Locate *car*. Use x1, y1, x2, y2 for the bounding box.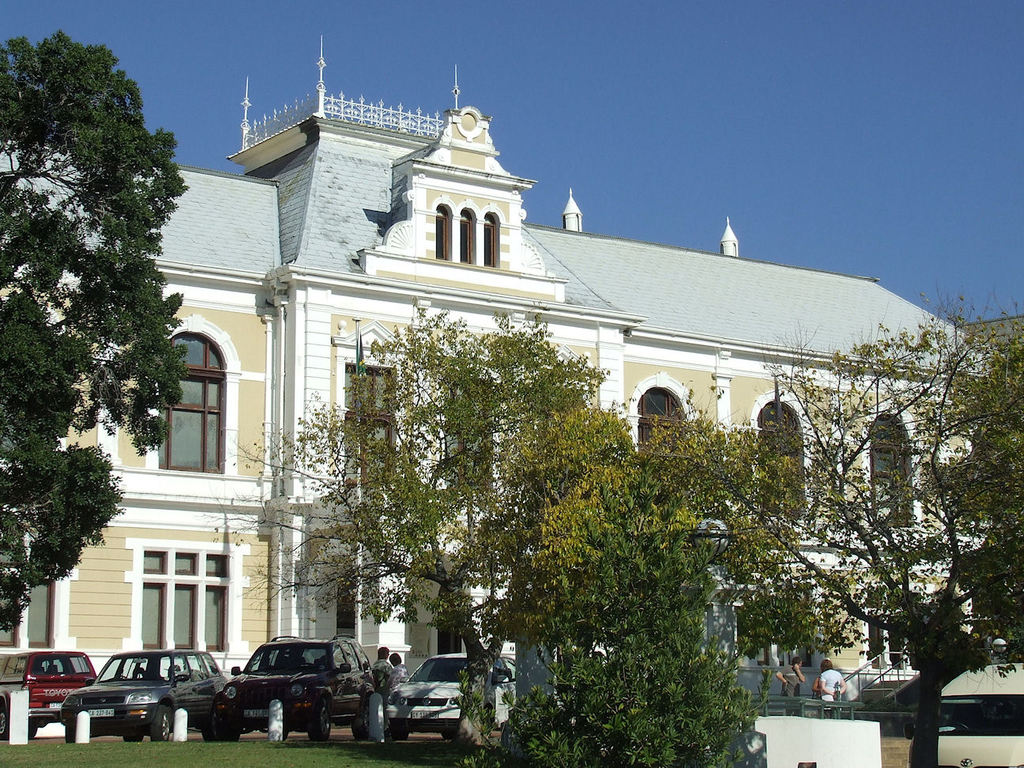
214, 634, 375, 745.
